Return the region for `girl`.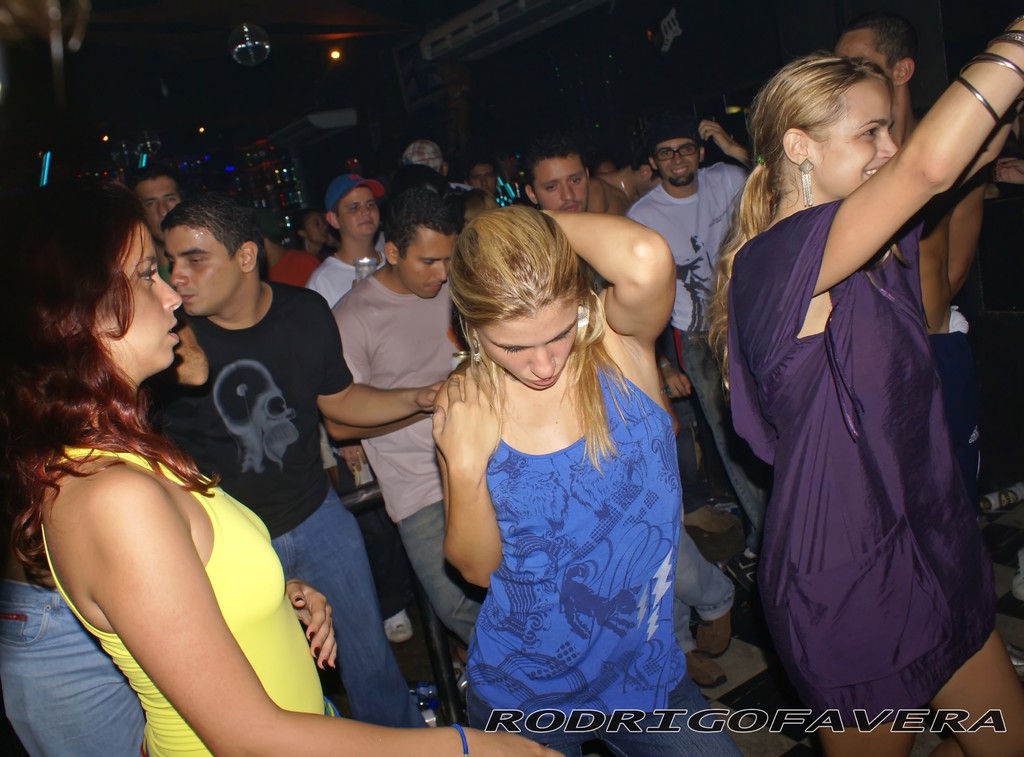
detection(0, 177, 557, 756).
